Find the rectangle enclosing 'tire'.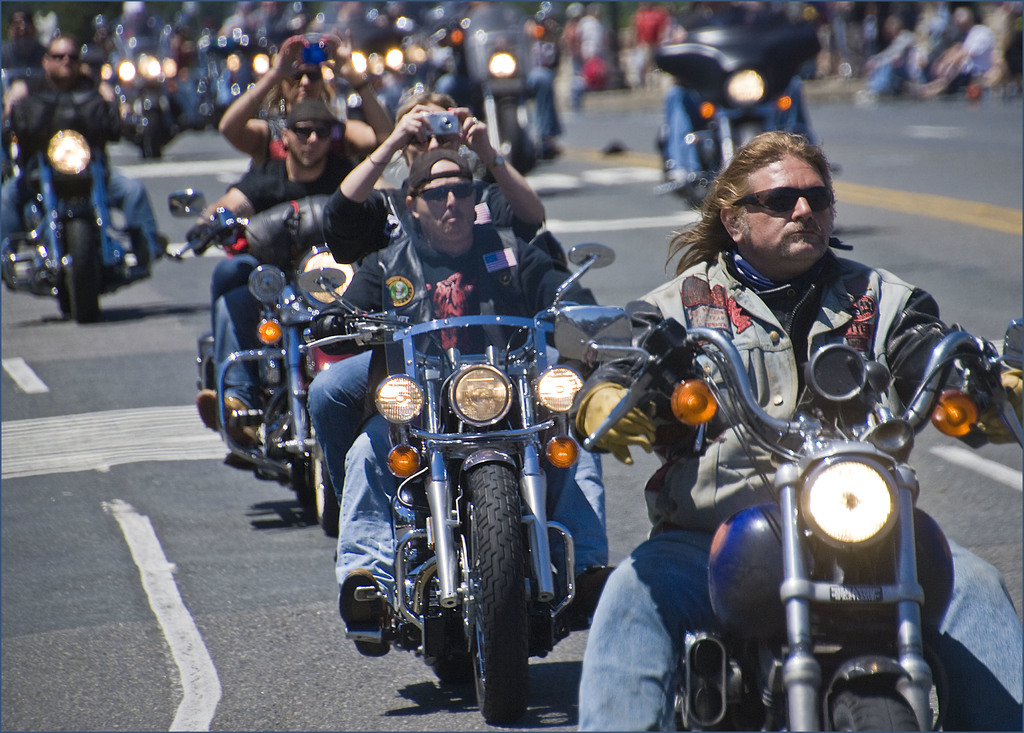
822,687,920,732.
